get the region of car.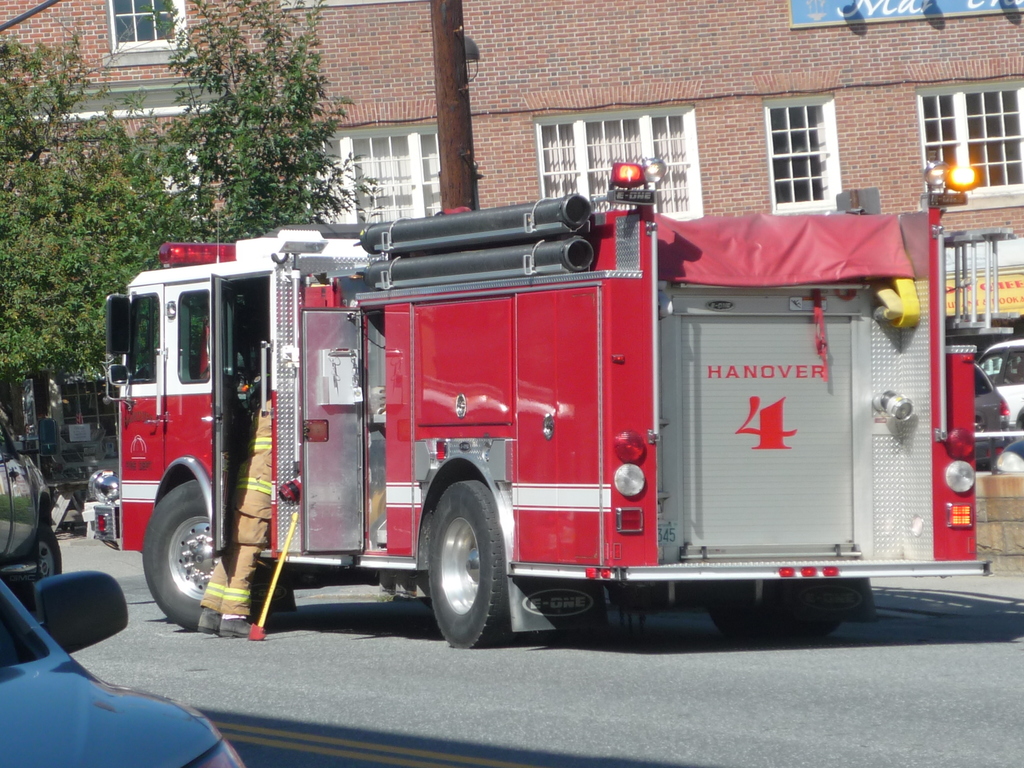
detection(0, 411, 62, 583).
